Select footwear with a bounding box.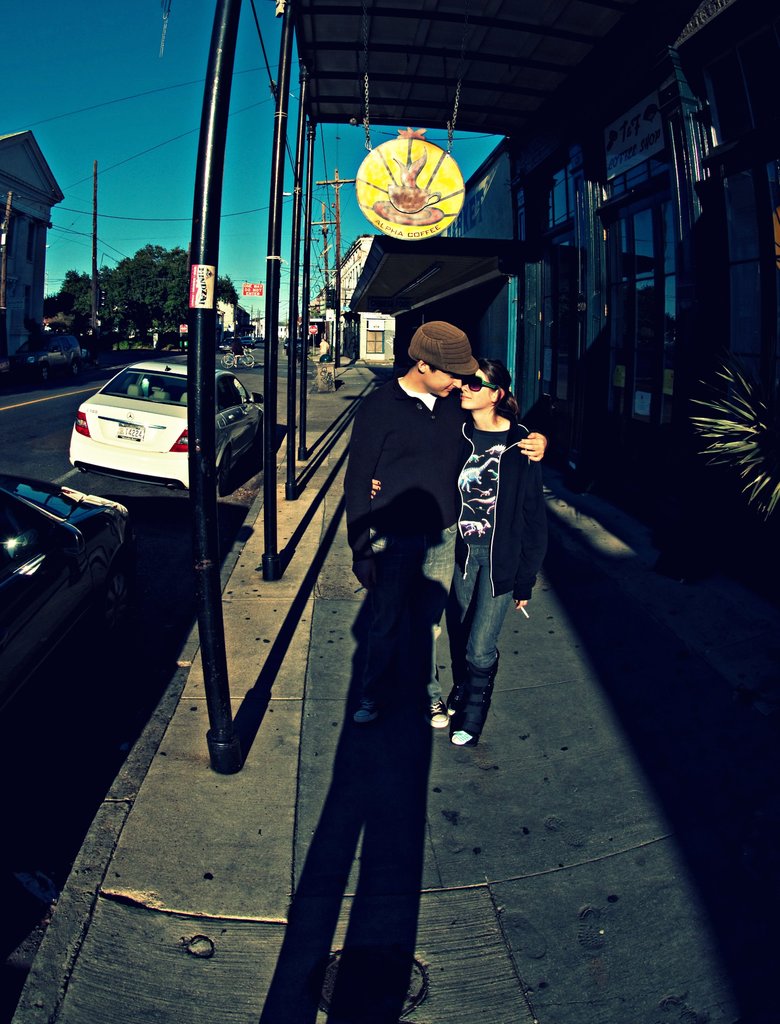
bbox=[423, 702, 452, 728].
